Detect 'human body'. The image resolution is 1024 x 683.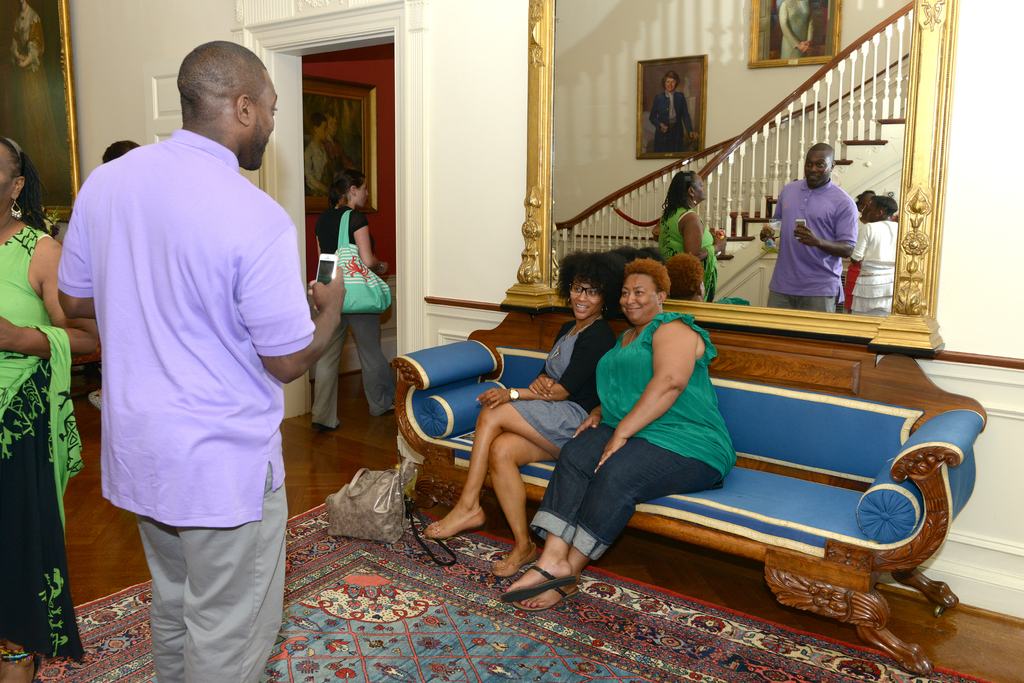
detection(309, 108, 333, 190).
